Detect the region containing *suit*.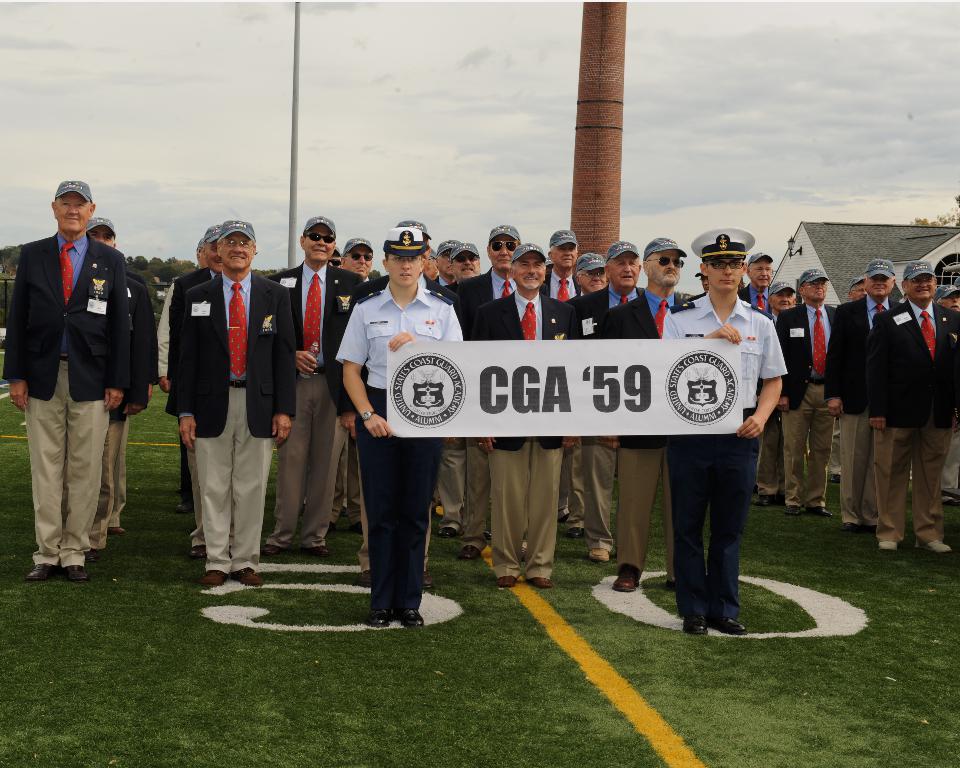
pyautogui.locateOnScreen(473, 292, 579, 582).
